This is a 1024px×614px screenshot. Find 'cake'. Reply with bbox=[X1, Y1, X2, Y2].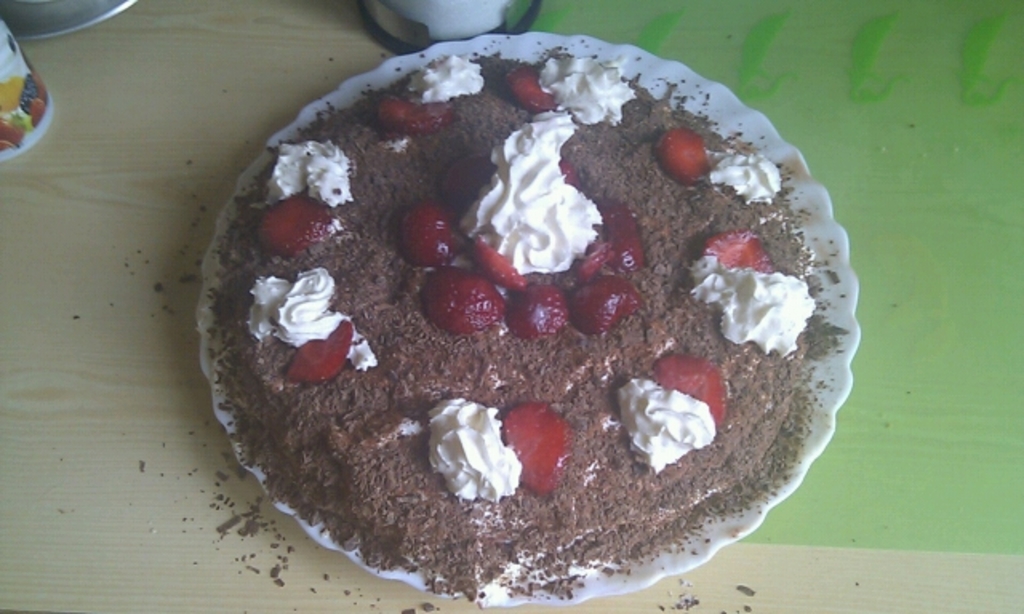
bbox=[218, 51, 816, 601].
